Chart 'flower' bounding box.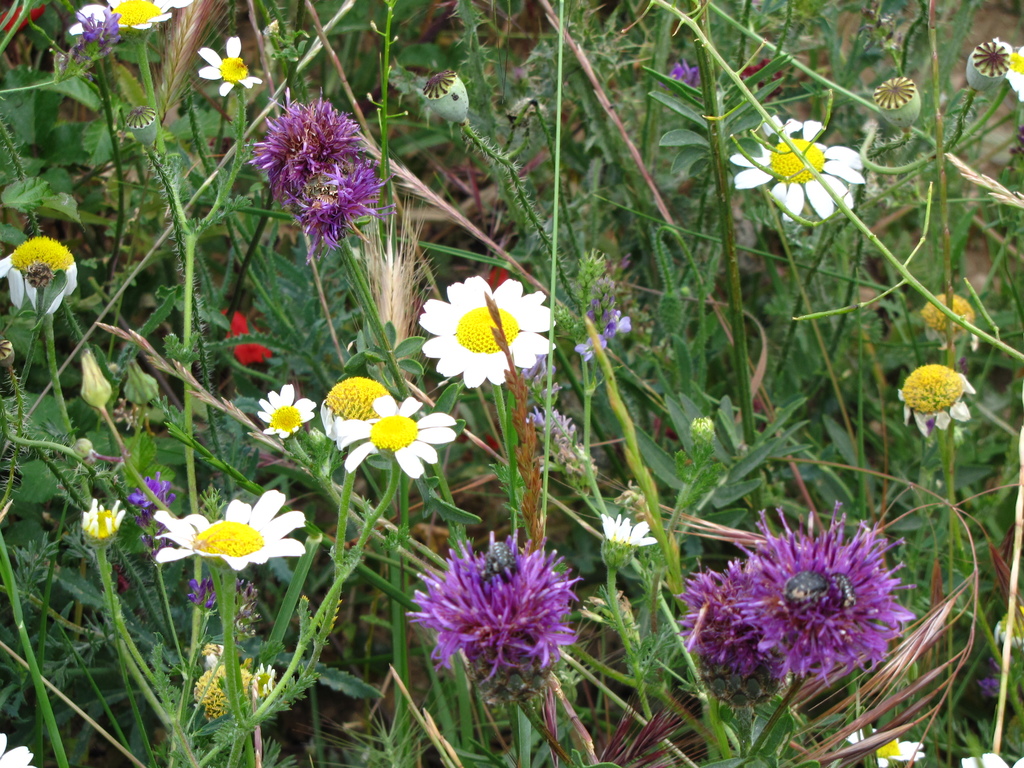
Charted: detection(69, 4, 110, 38).
